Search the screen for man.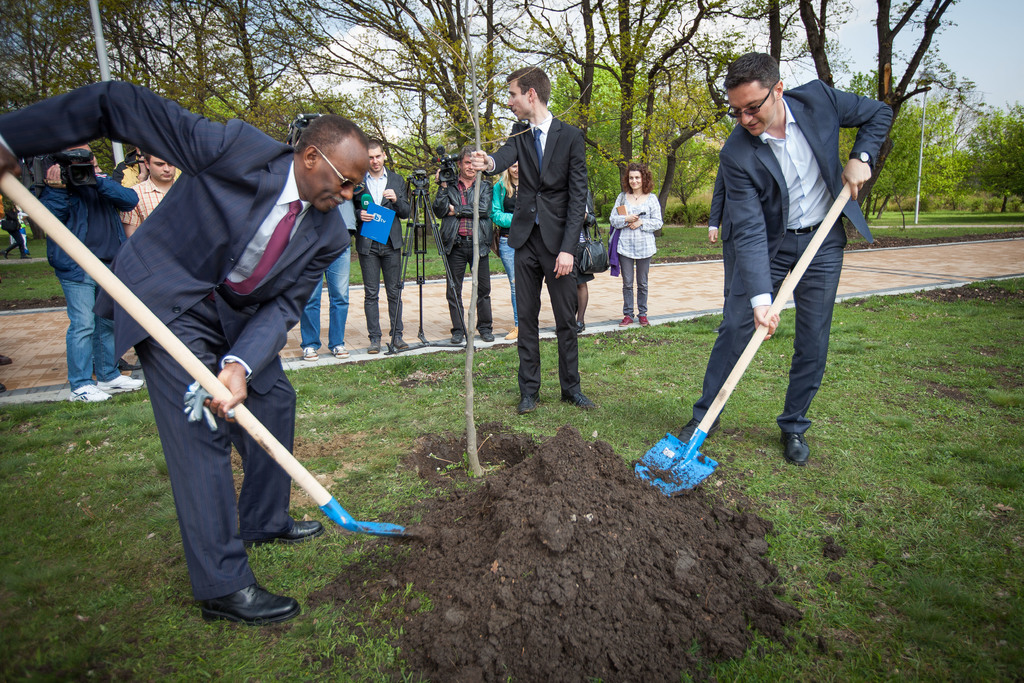
Found at (x1=116, y1=153, x2=178, y2=236).
